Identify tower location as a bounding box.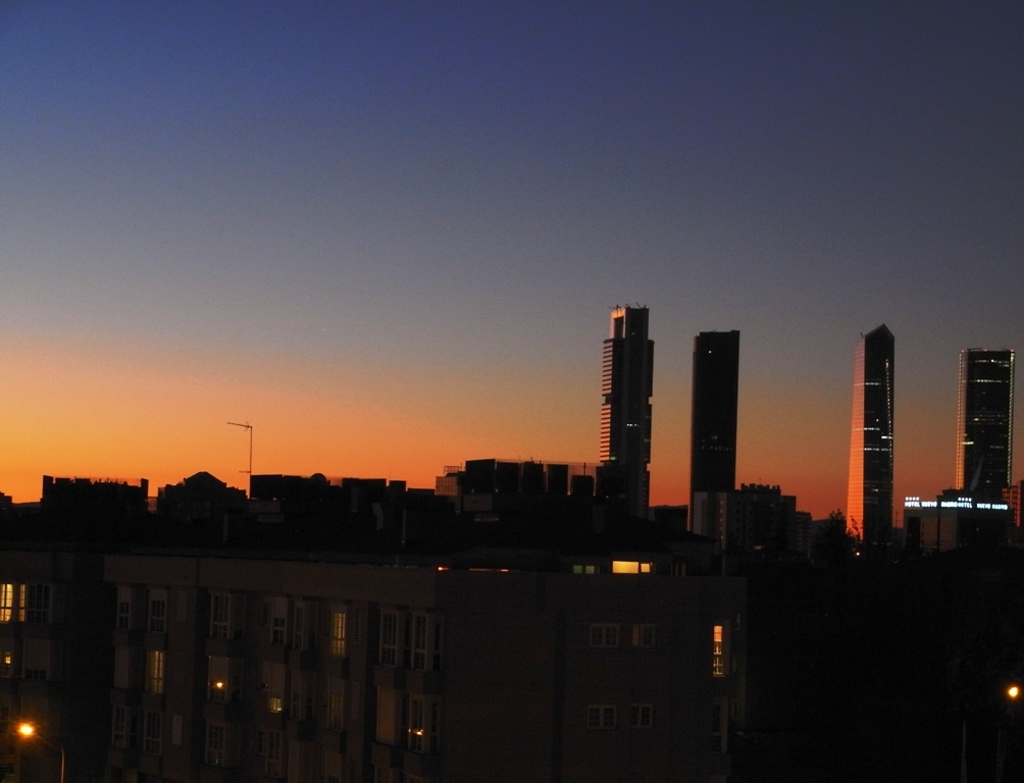
left=598, top=306, right=653, bottom=562.
